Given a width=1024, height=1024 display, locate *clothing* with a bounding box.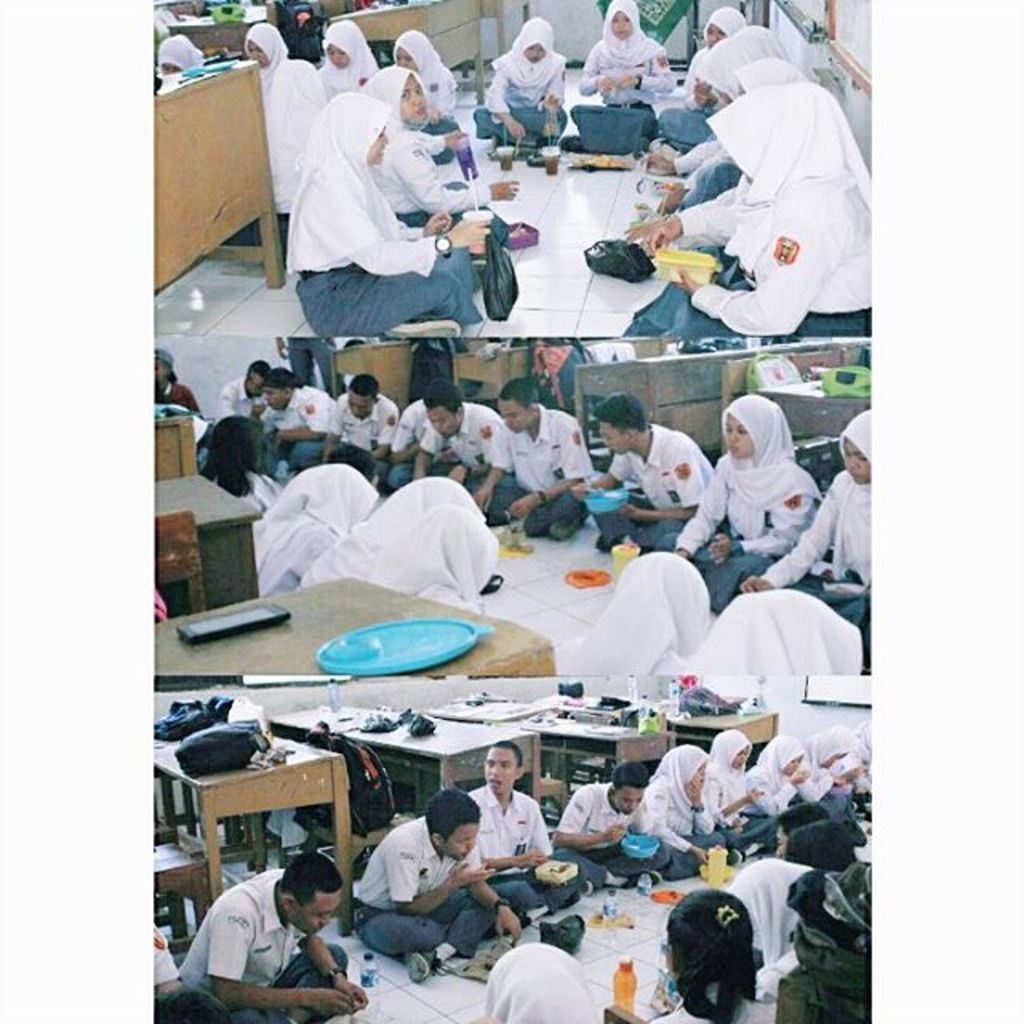
Located: region(549, 781, 667, 890).
